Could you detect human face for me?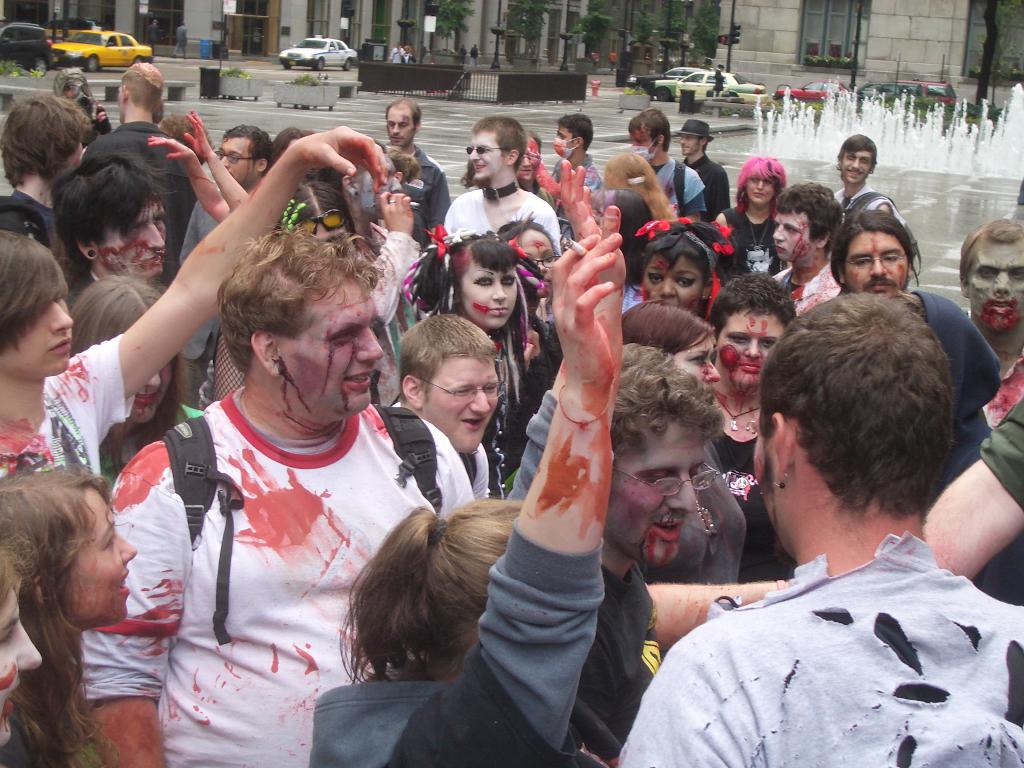
Detection result: <bbox>388, 106, 415, 152</bbox>.
